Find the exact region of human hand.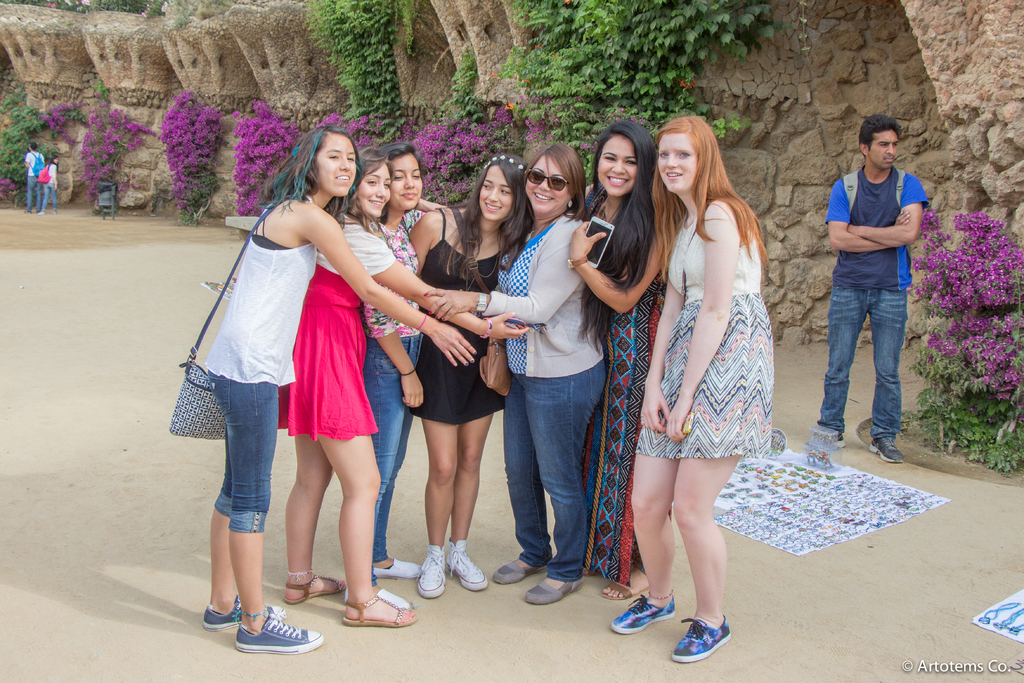
Exact region: detection(419, 197, 445, 210).
